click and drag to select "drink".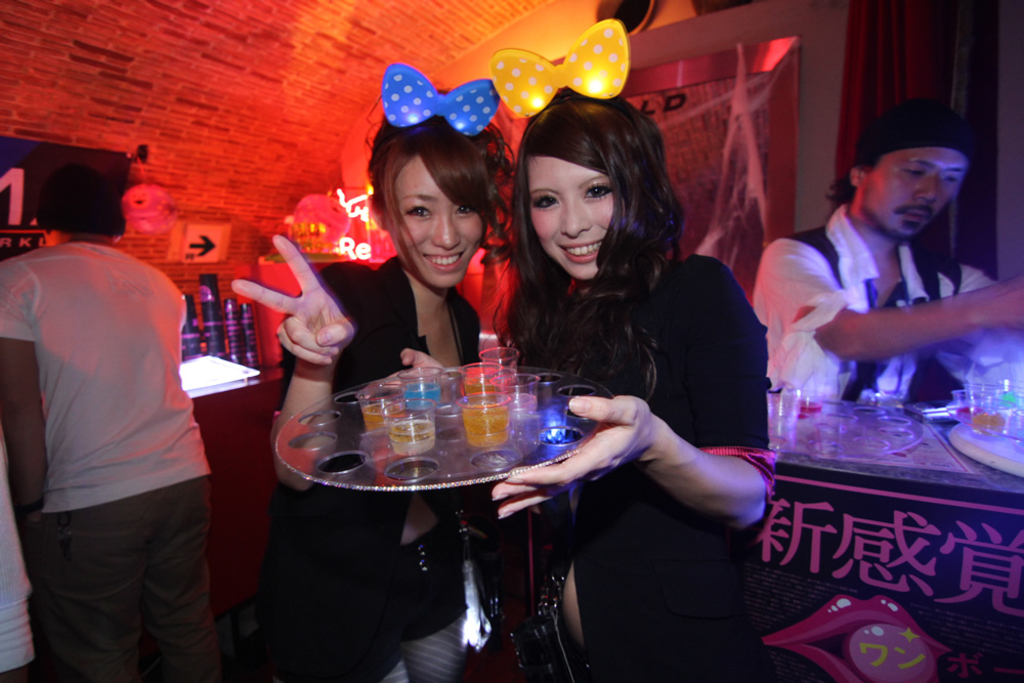
Selection: [x1=506, y1=395, x2=538, y2=415].
